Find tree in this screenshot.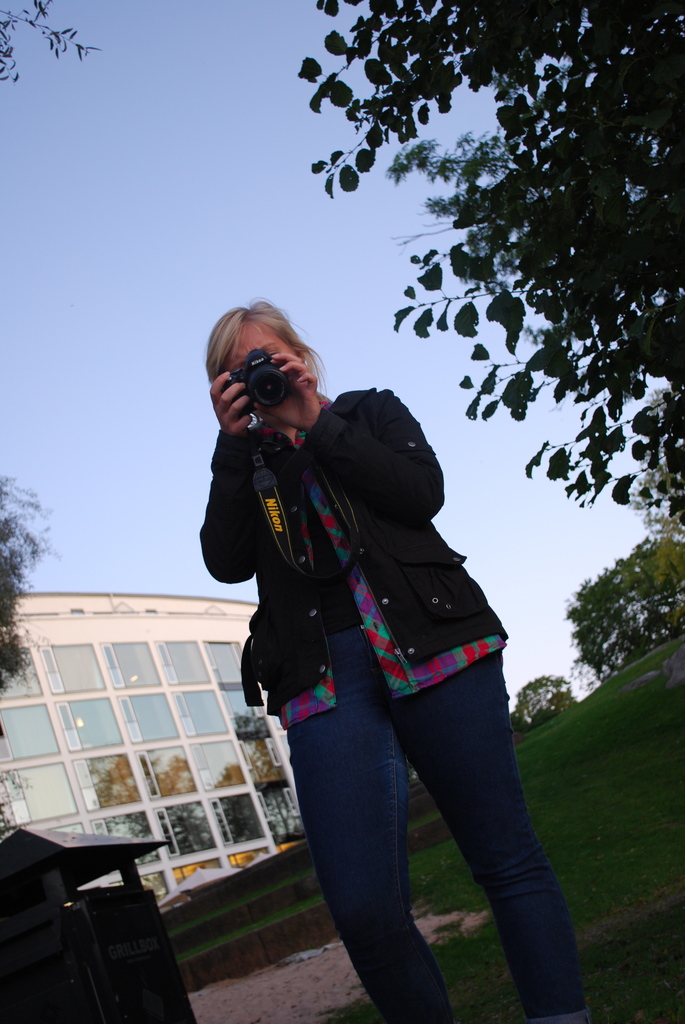
The bounding box for tree is [0, 469, 60, 824].
